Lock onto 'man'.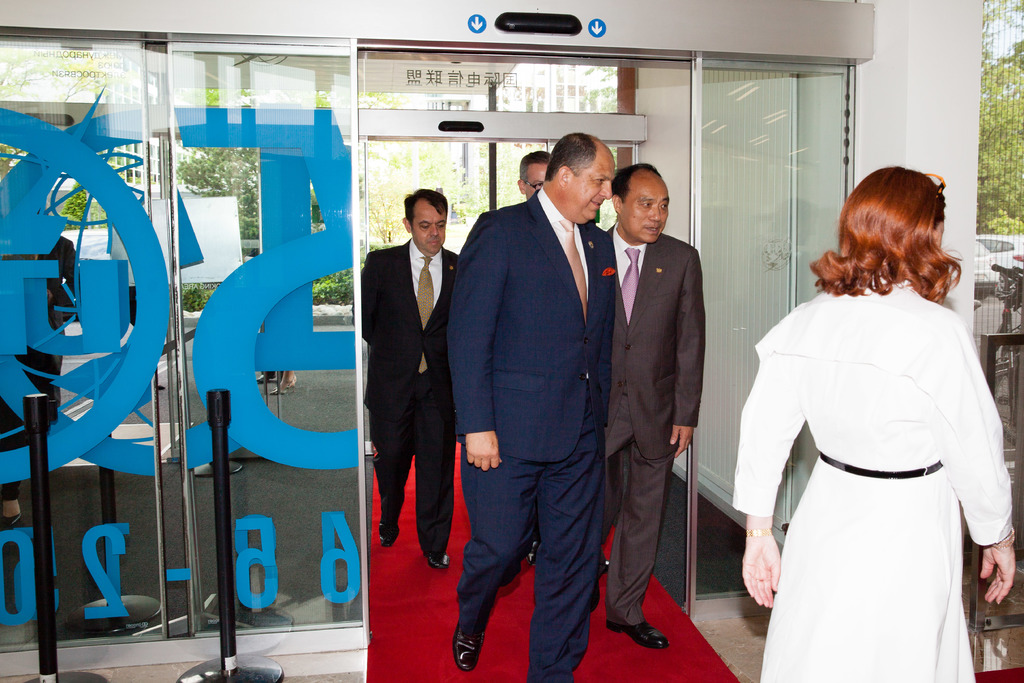
Locked: 515,155,554,201.
